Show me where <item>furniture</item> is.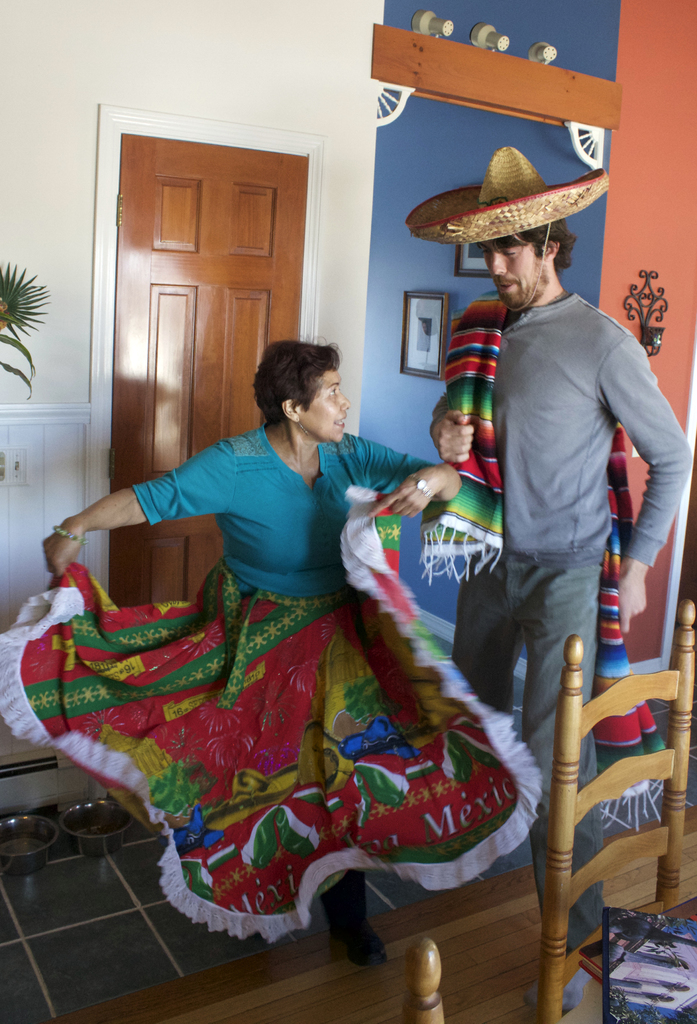
<item>furniture</item> is at detection(534, 599, 696, 1023).
